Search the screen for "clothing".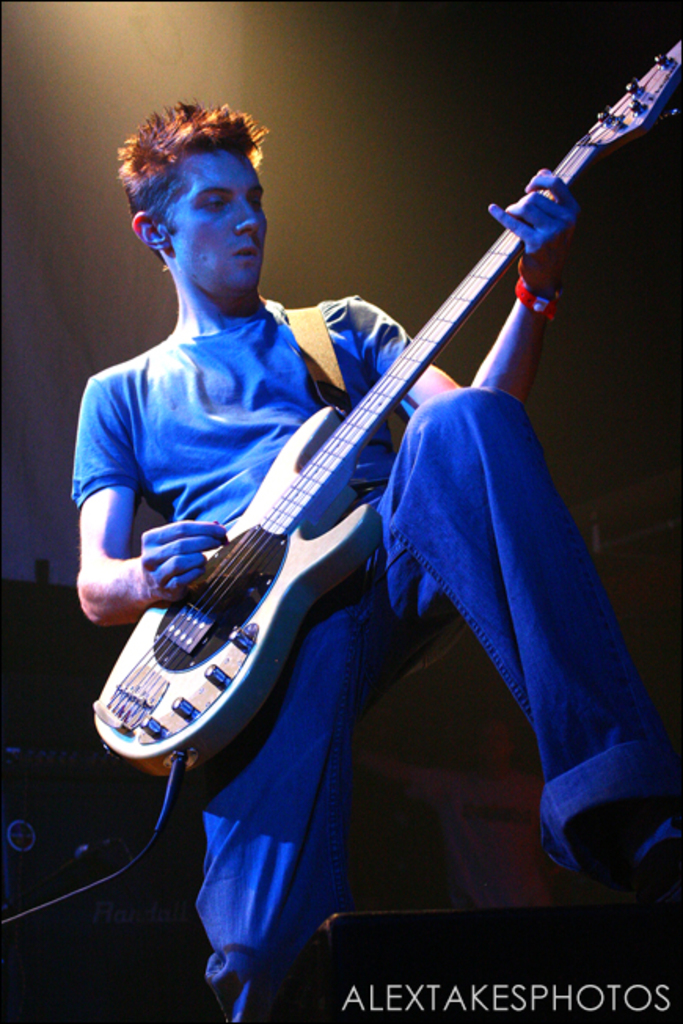
Found at (74,338,670,1021).
